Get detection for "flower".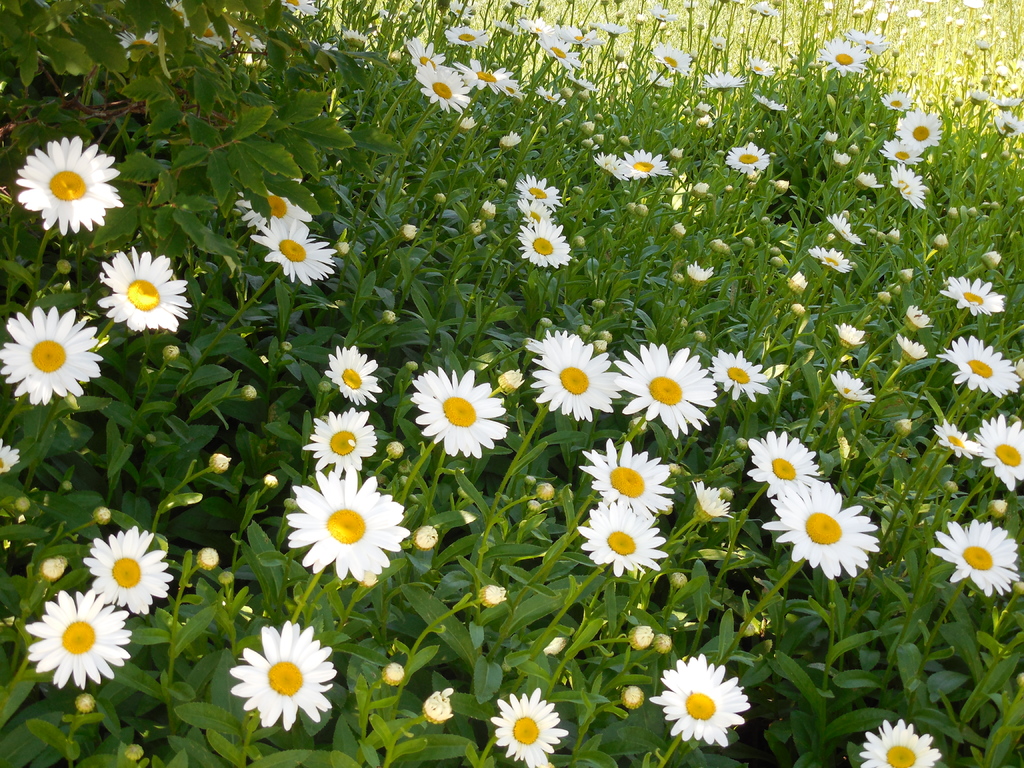
Detection: [858,723,938,767].
